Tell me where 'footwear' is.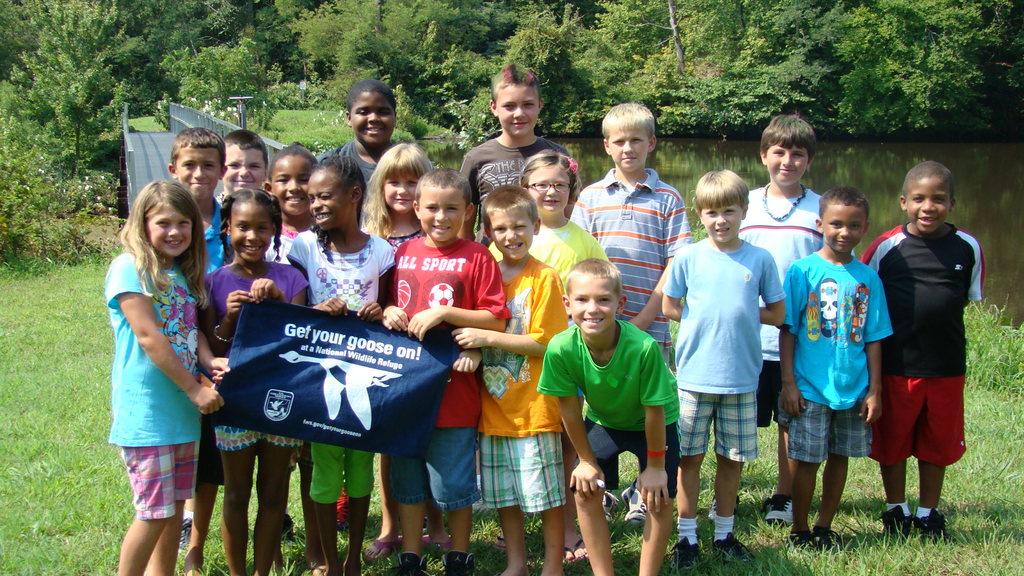
'footwear' is at <region>810, 525, 840, 550</region>.
